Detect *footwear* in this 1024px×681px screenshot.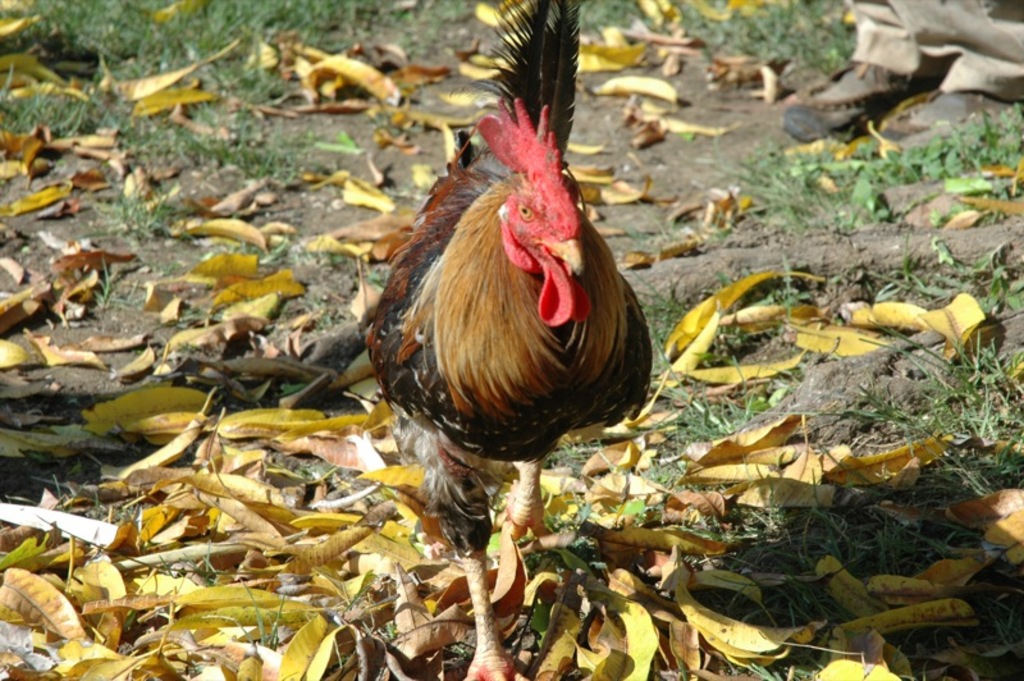
Detection: l=777, t=56, r=924, b=157.
